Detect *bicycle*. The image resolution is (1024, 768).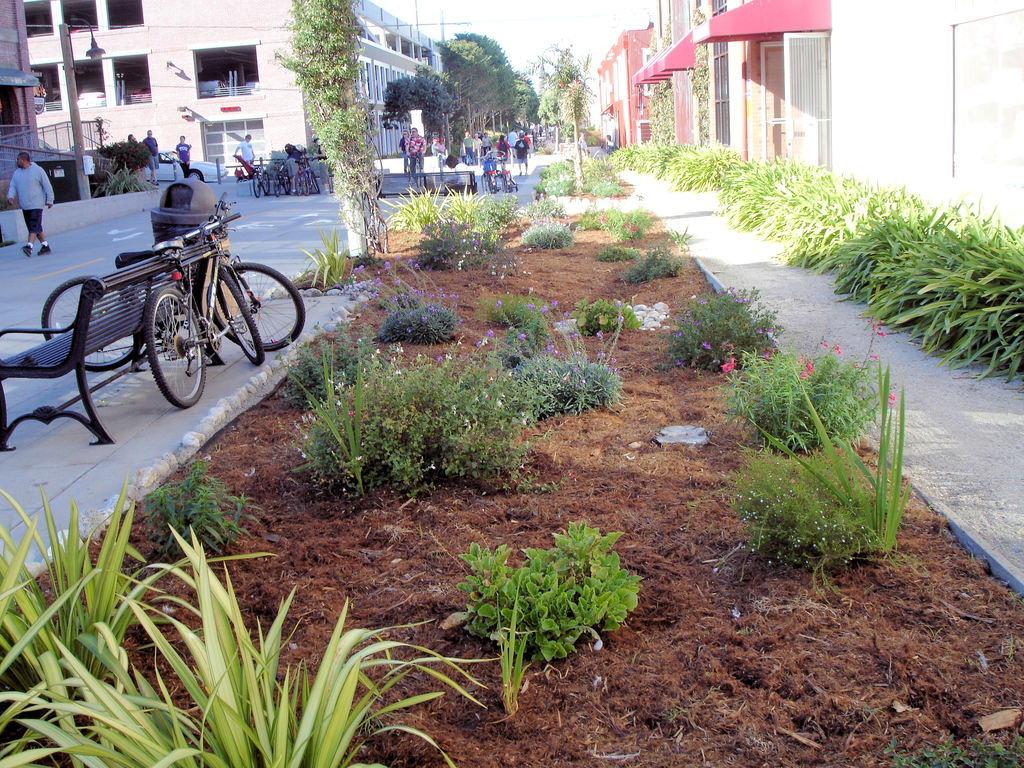
<box>484,143,489,156</box>.
